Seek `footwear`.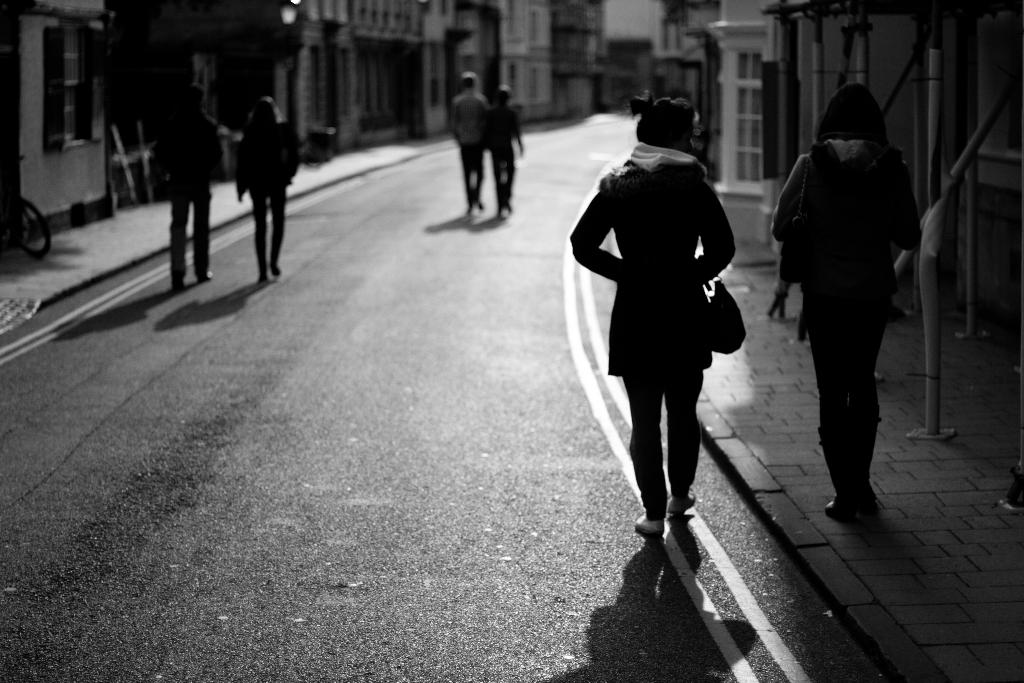
crop(668, 489, 698, 513).
